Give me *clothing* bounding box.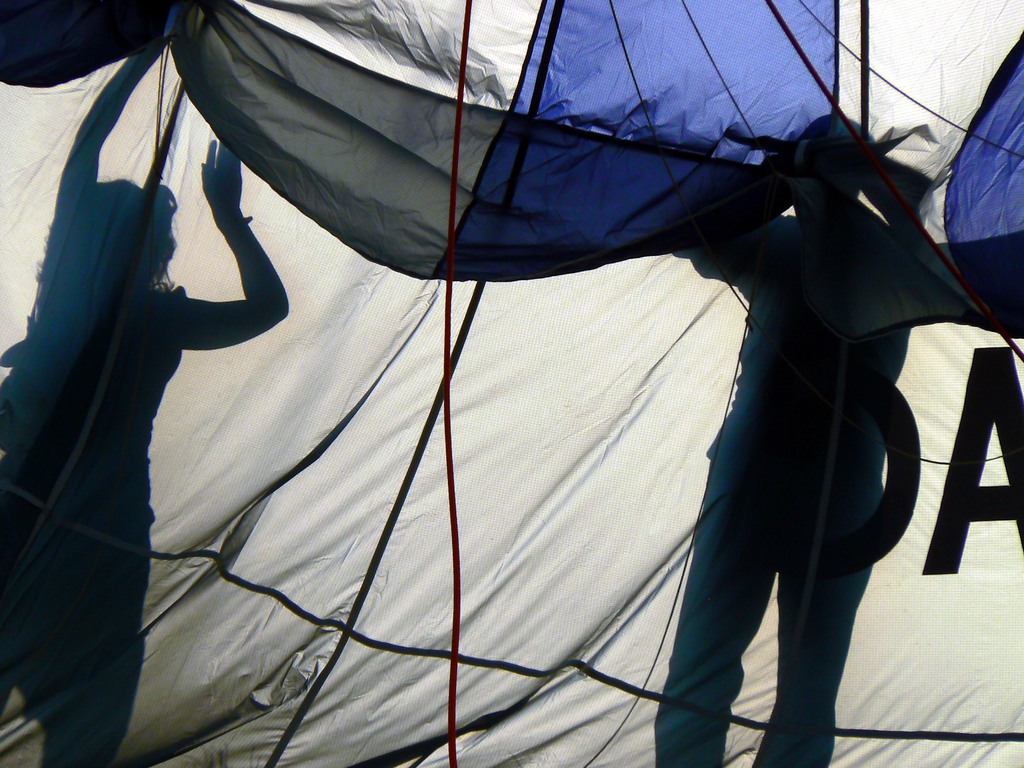
box(665, 209, 990, 767).
